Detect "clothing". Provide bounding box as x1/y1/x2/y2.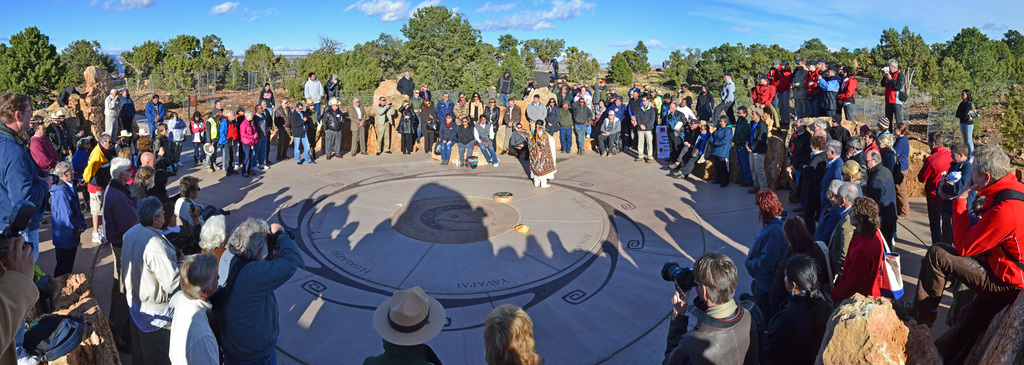
397/106/416/152.
